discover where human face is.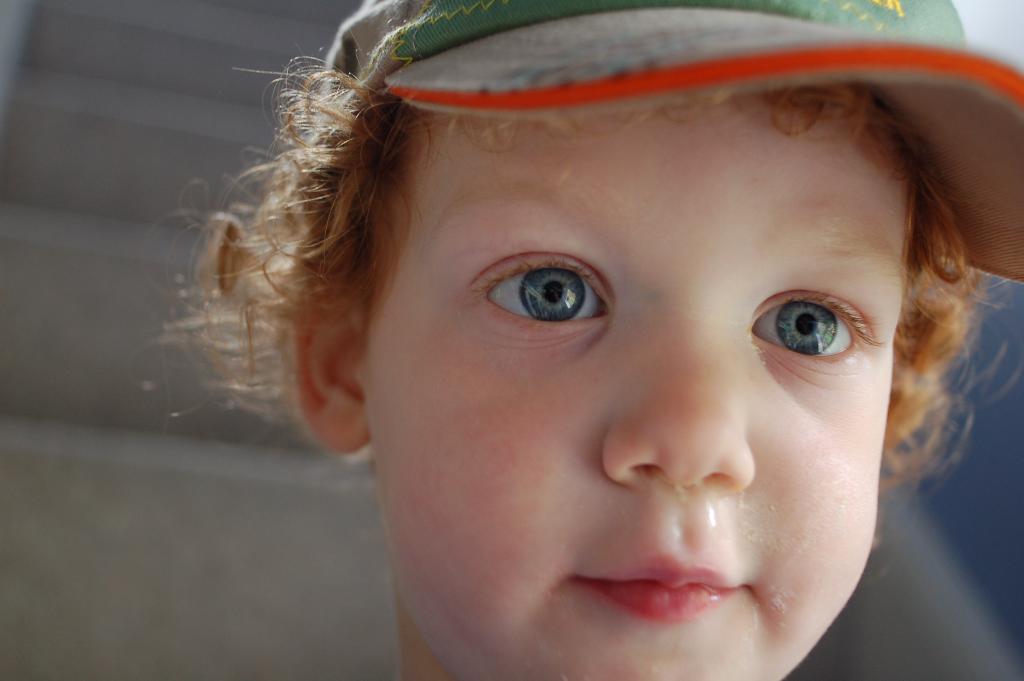
Discovered at x1=358 y1=94 x2=896 y2=680.
